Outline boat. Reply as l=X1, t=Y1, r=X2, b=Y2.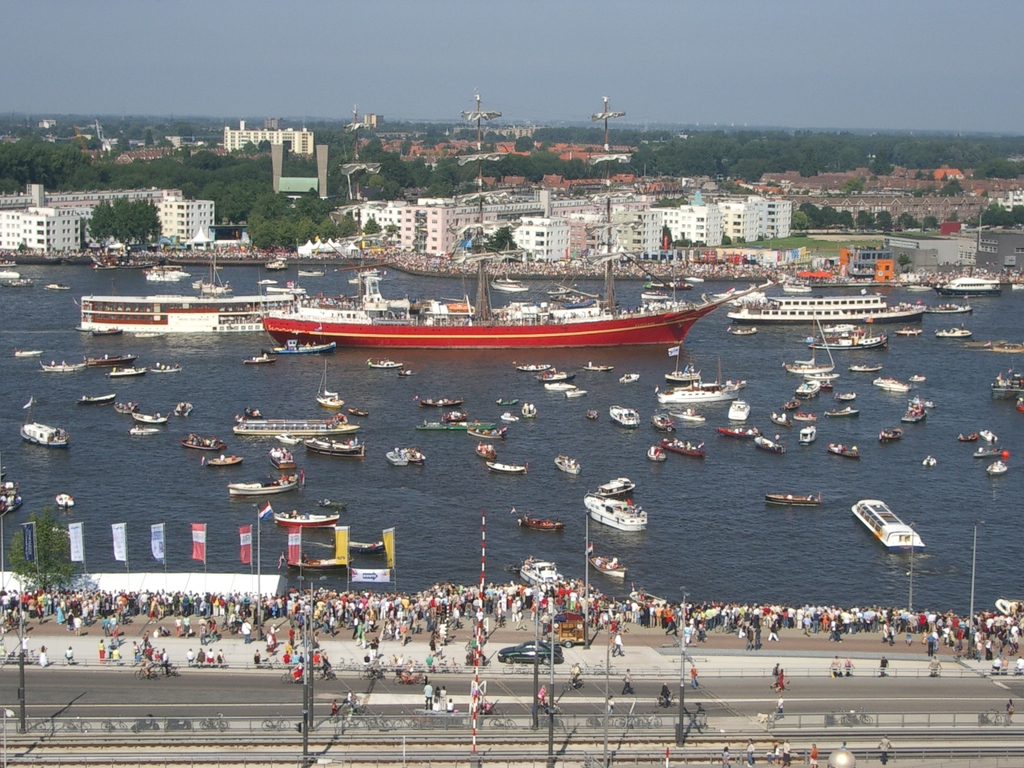
l=226, t=470, r=309, b=500.
